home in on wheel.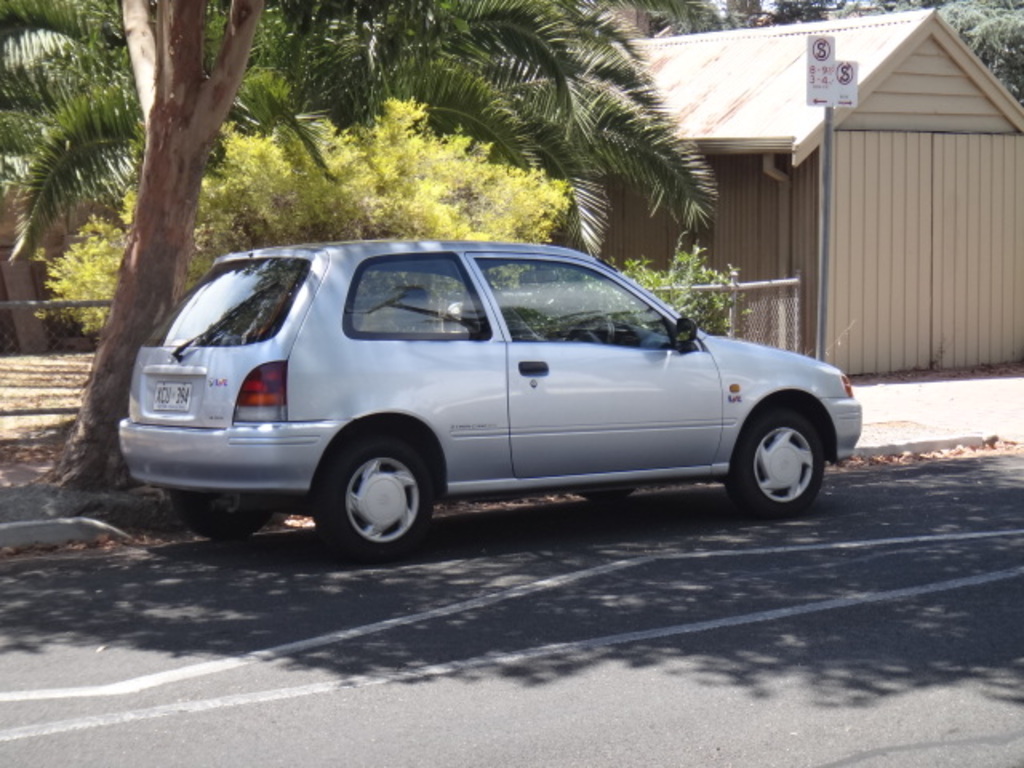
Homed in at [left=574, top=488, right=638, bottom=504].
